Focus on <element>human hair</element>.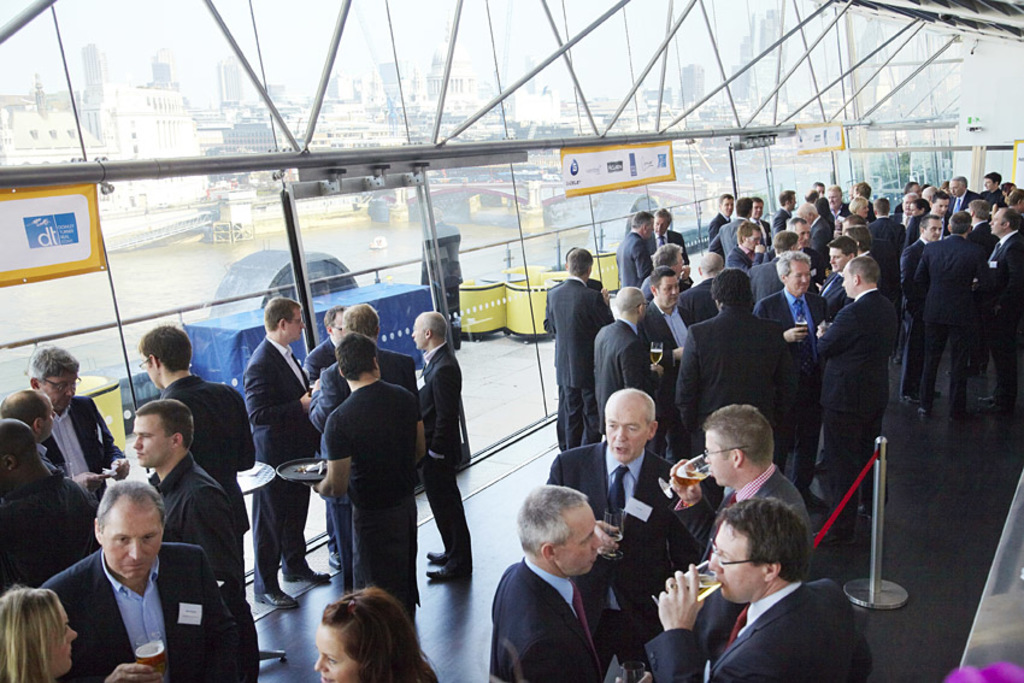
Focused at (left=312, top=589, right=419, bottom=682).
